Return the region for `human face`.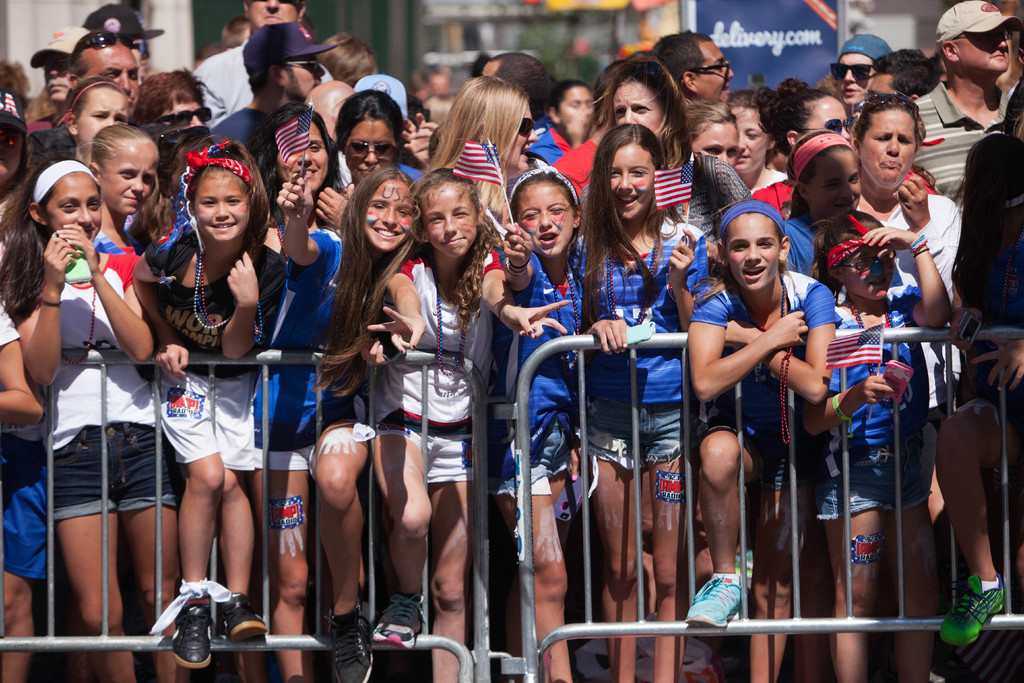
pyautogui.locateOnScreen(253, 0, 296, 23).
